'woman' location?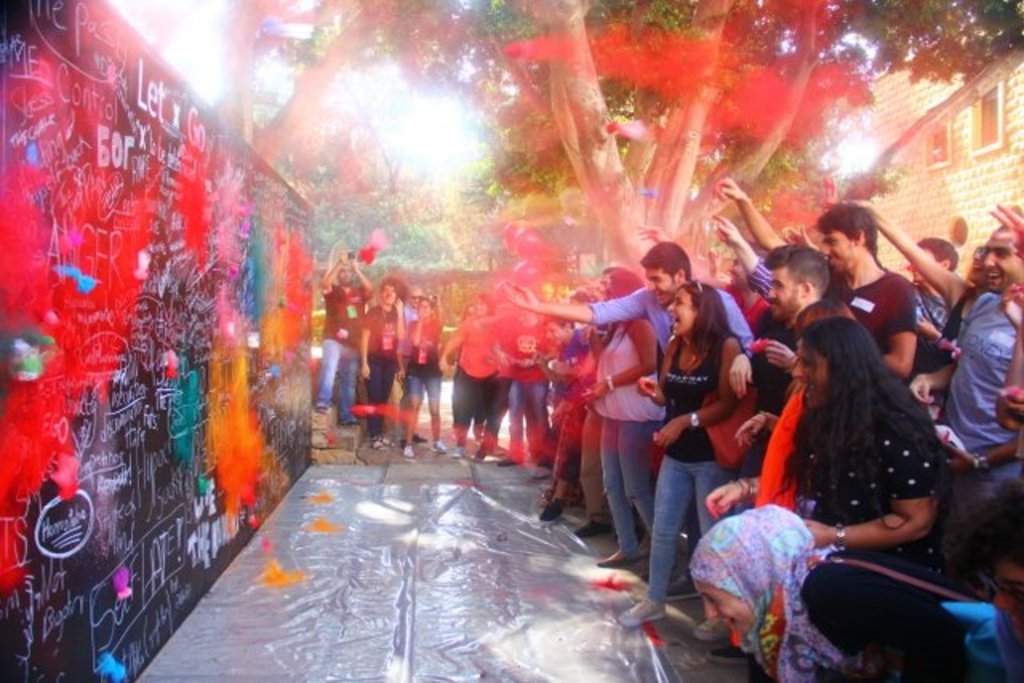
locate(707, 314, 949, 552)
